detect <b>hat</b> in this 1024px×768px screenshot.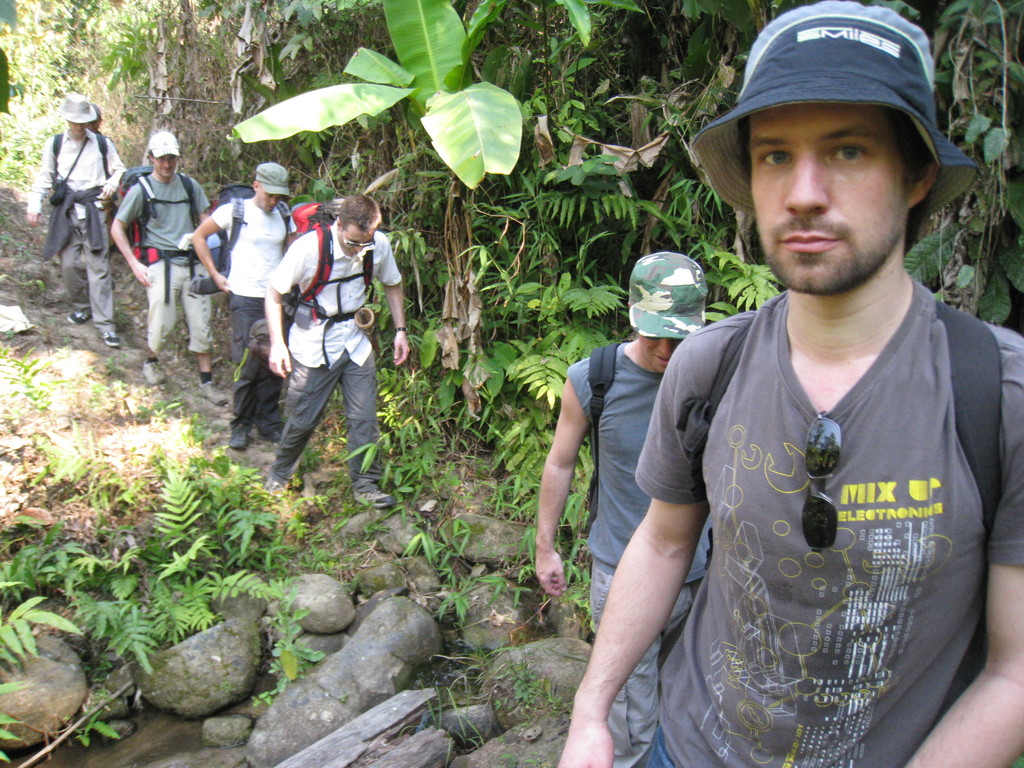
Detection: [x1=59, y1=93, x2=97, y2=125].
